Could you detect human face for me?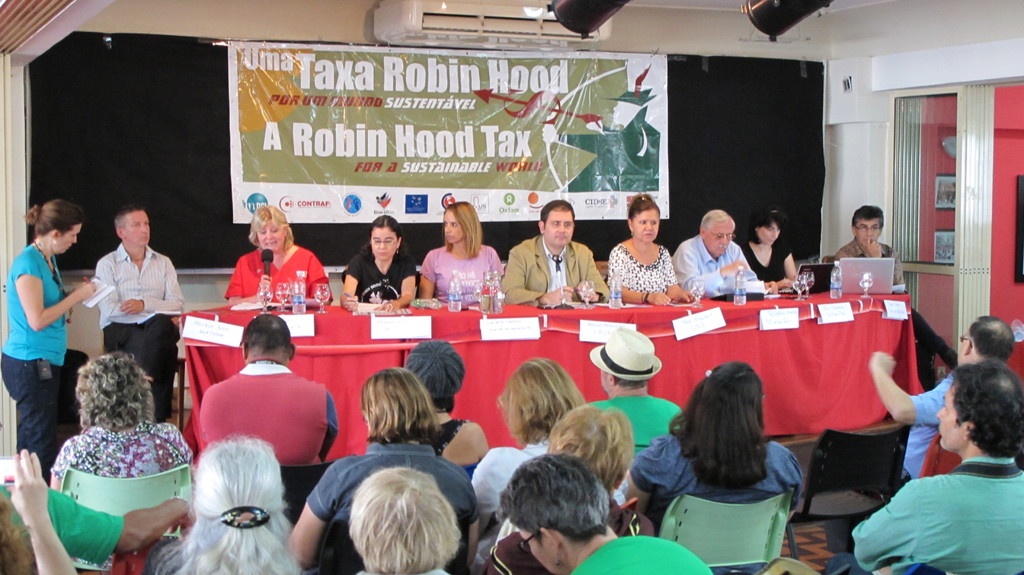
Detection result: 764/224/777/244.
